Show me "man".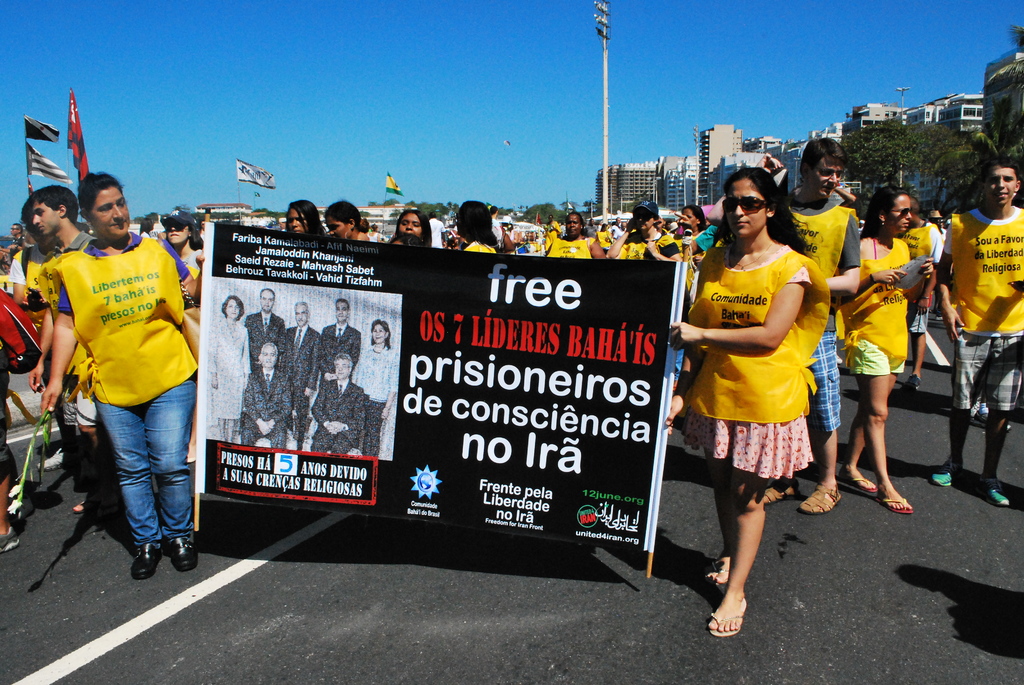
"man" is here: BBox(240, 340, 291, 450).
